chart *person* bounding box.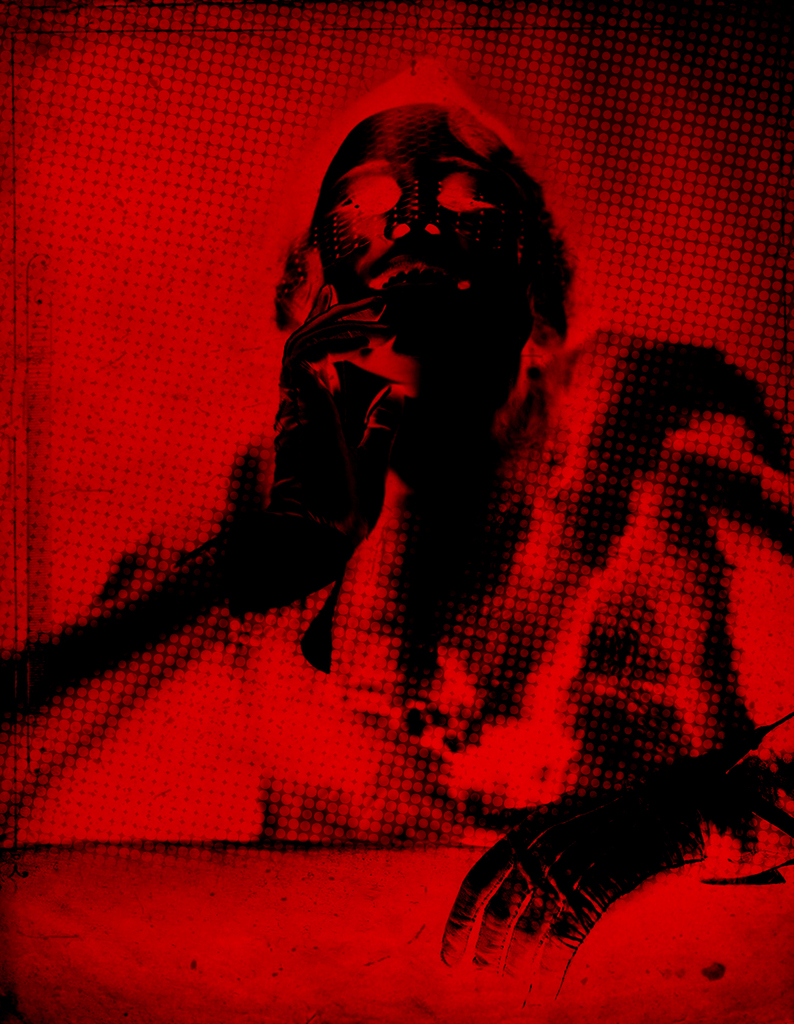
Charted: [left=0, top=55, right=791, bottom=1021].
